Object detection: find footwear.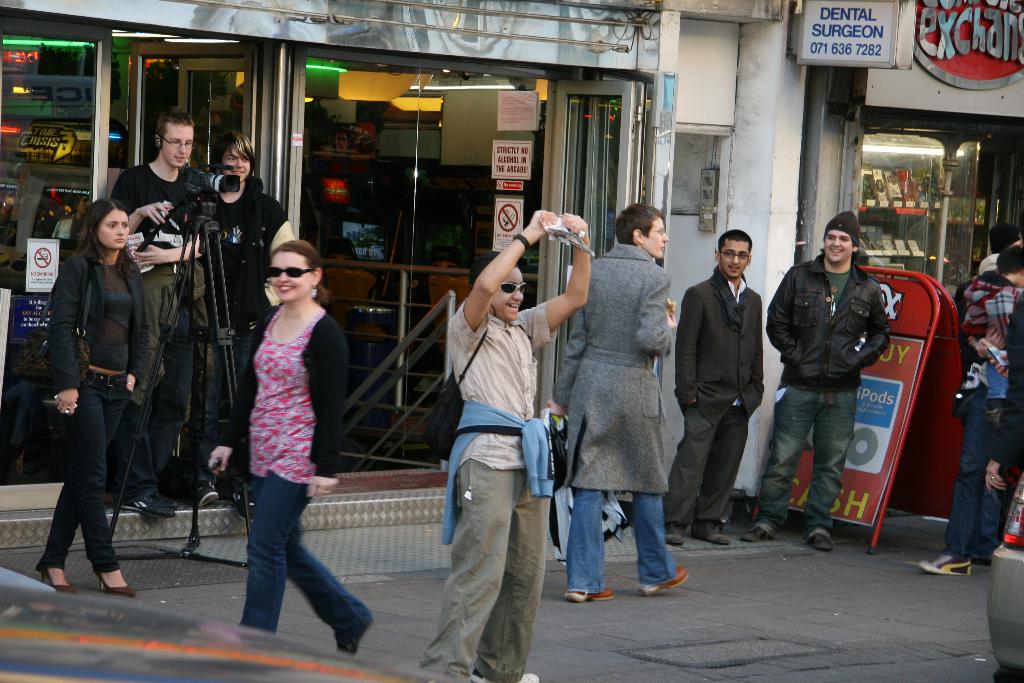
{"left": 694, "top": 521, "right": 729, "bottom": 547}.
